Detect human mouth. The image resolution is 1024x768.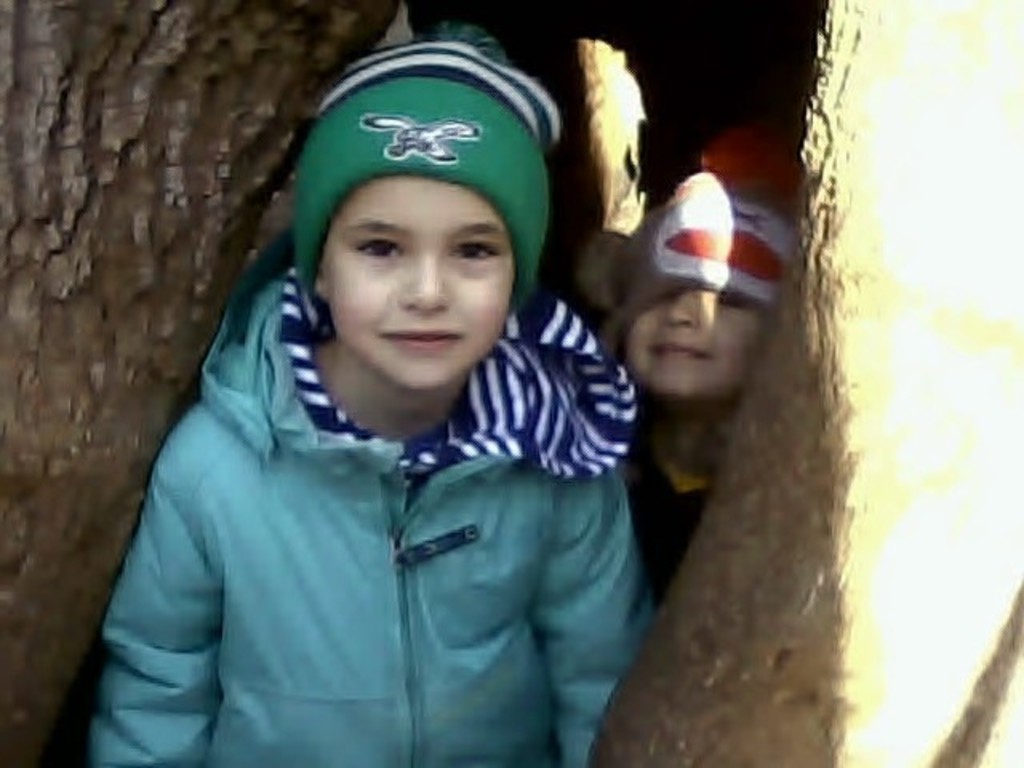
rect(362, 315, 475, 355).
